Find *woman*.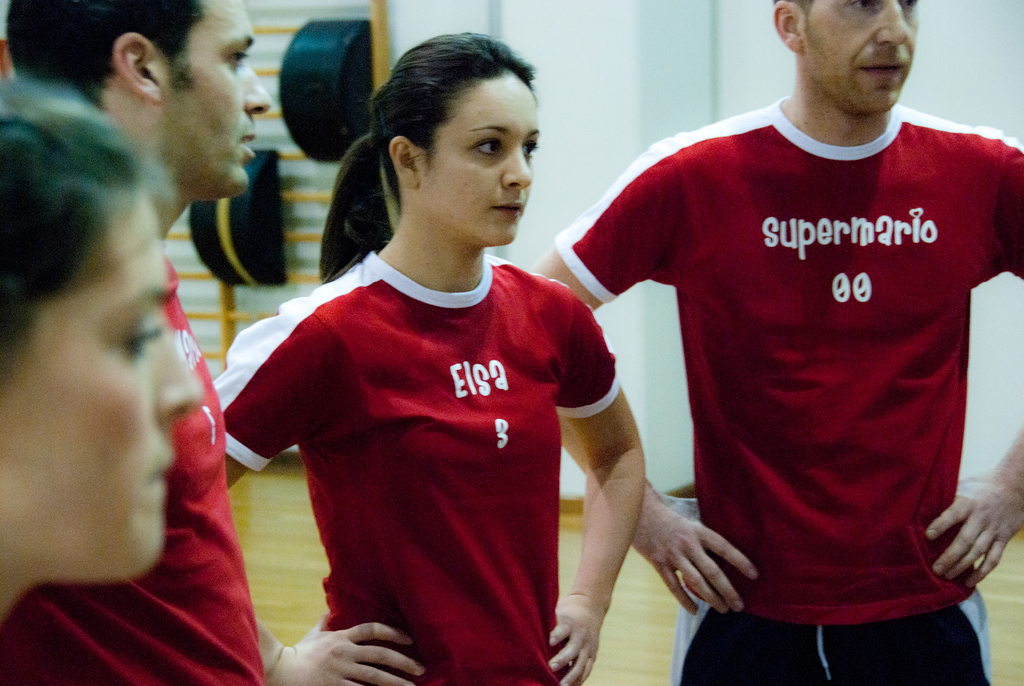
box(0, 67, 207, 633).
